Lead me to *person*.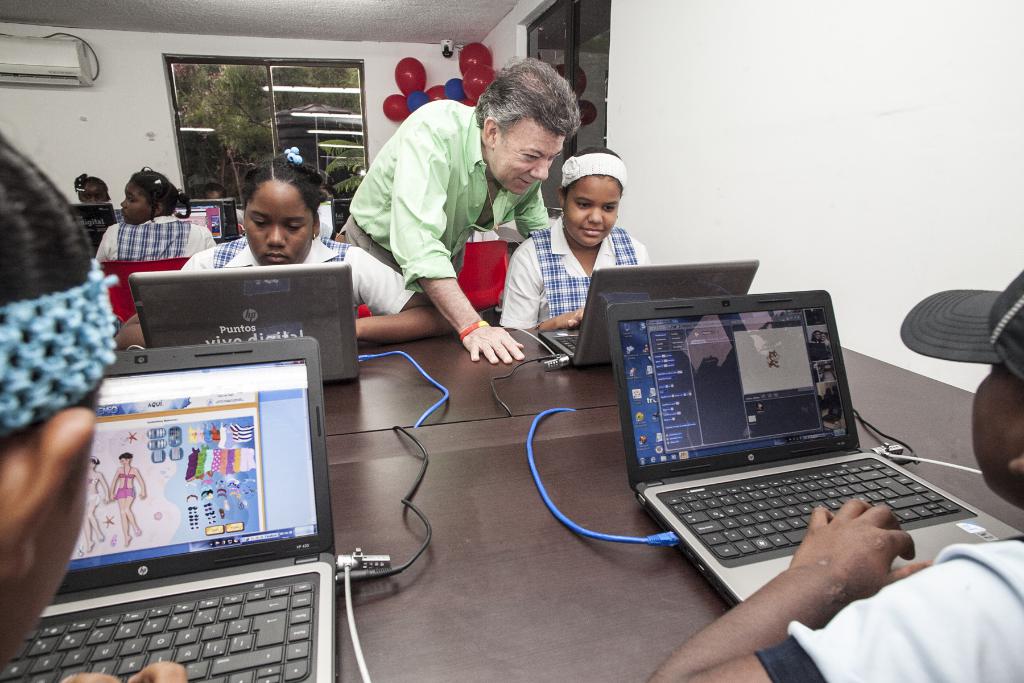
Lead to detection(648, 265, 1023, 682).
